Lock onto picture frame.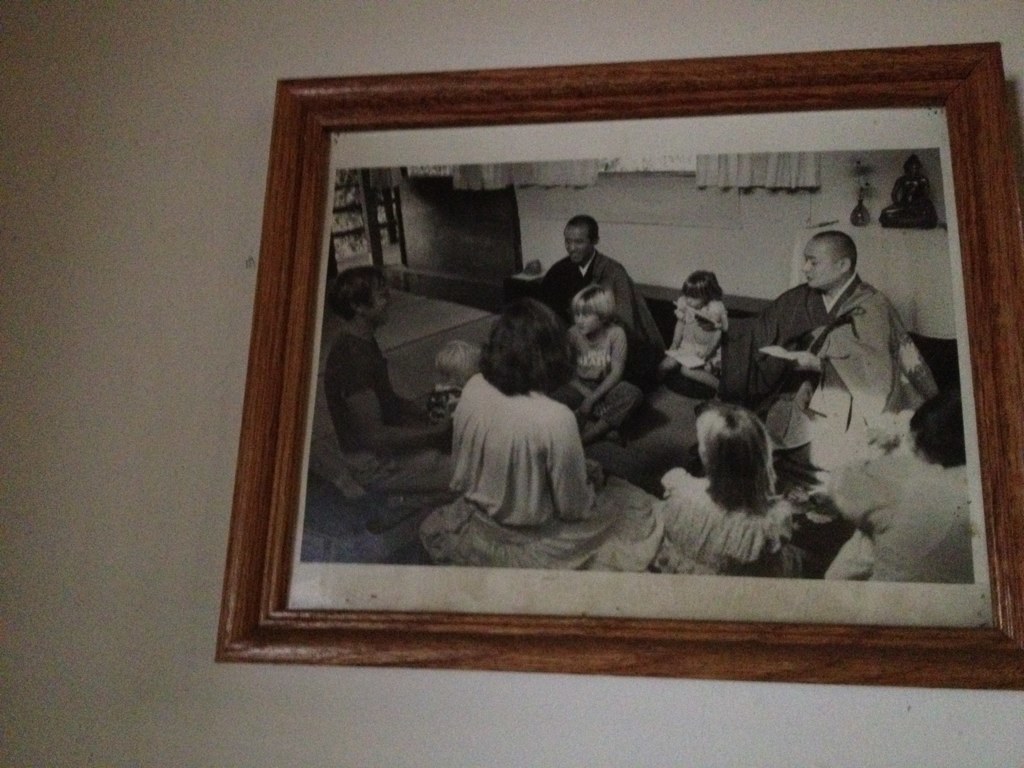
Locked: rect(212, 79, 1023, 687).
